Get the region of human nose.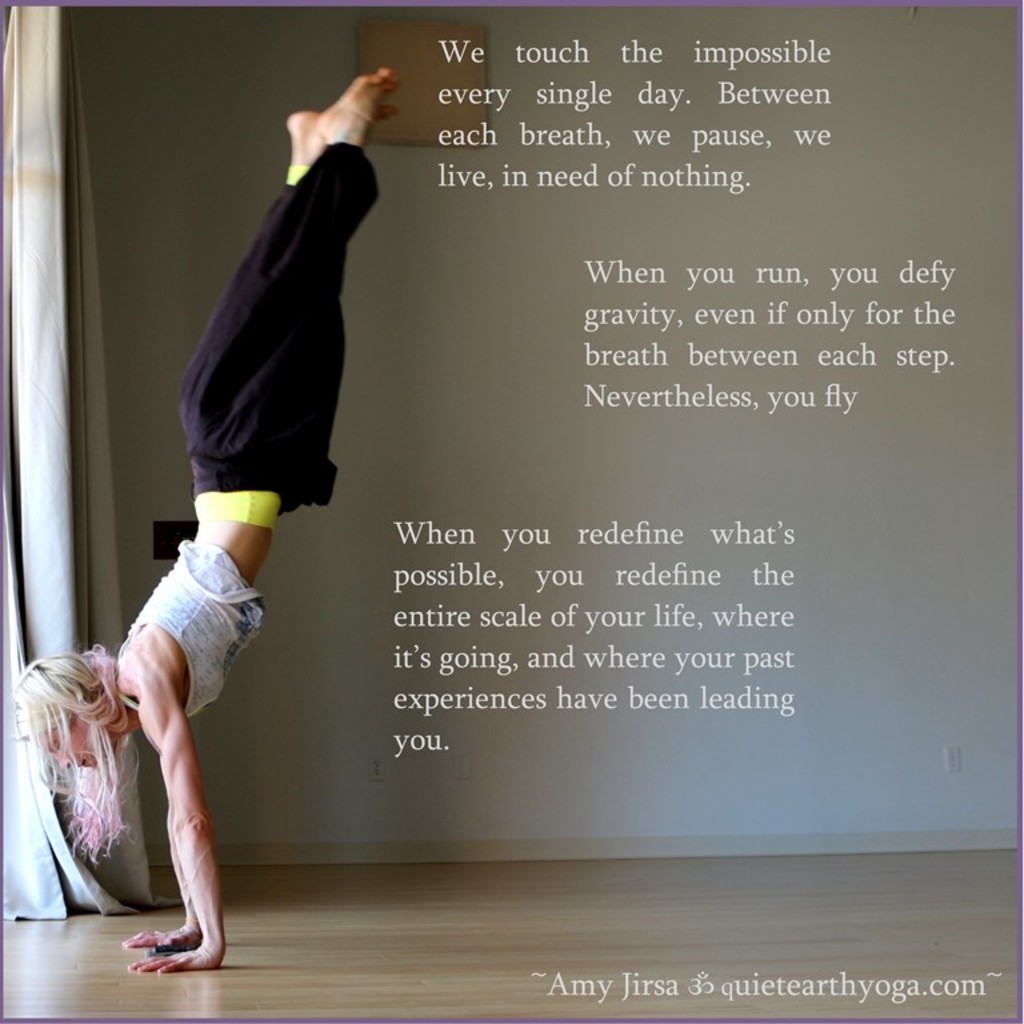
<region>53, 751, 69, 769</region>.
